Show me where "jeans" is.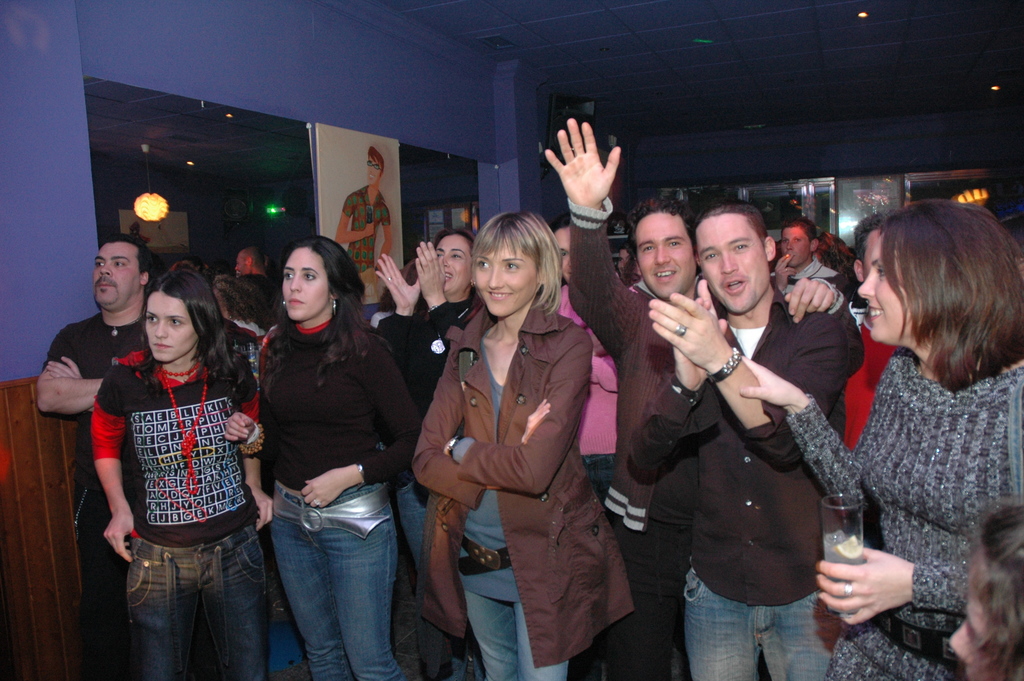
"jeans" is at box=[79, 480, 125, 680].
